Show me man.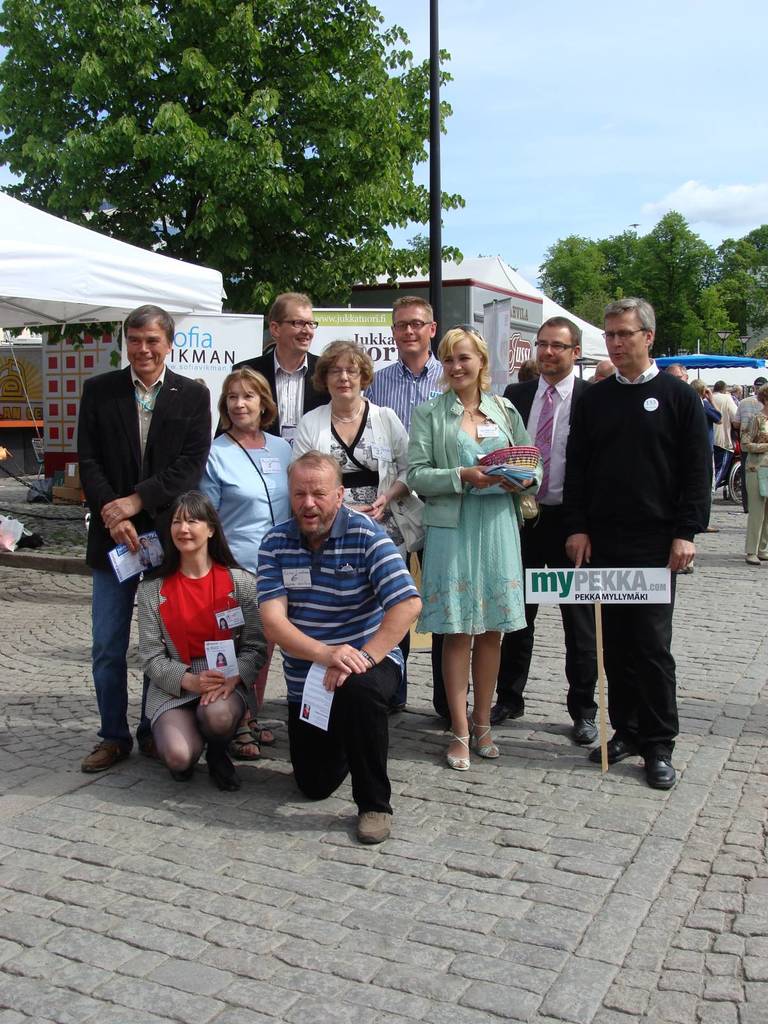
man is here: 711, 378, 741, 493.
